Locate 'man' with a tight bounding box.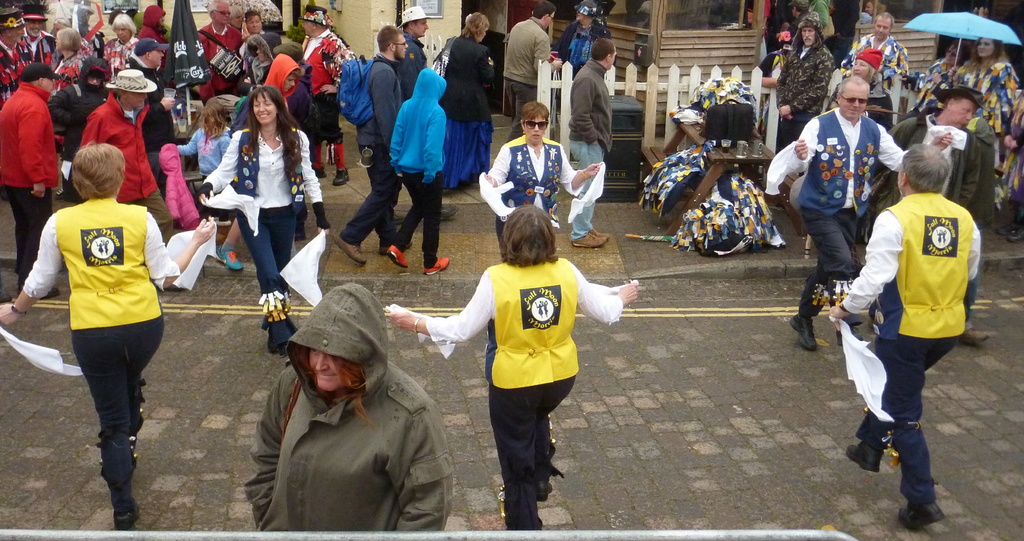
<bbox>73, 68, 198, 300</bbox>.
